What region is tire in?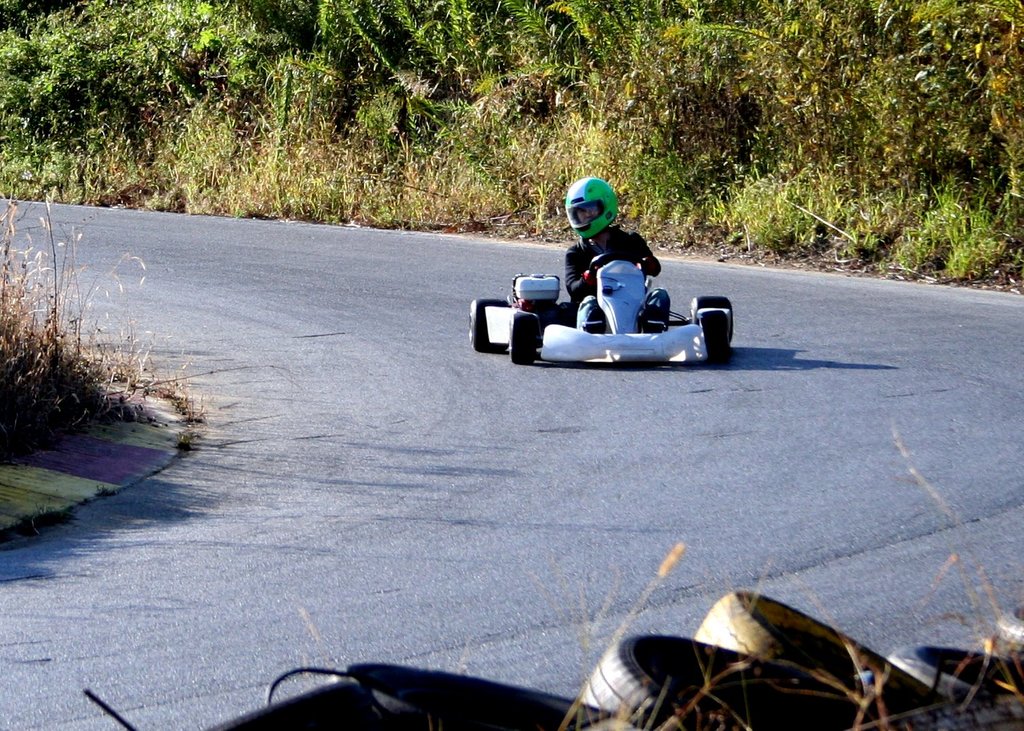
region(503, 309, 541, 355).
